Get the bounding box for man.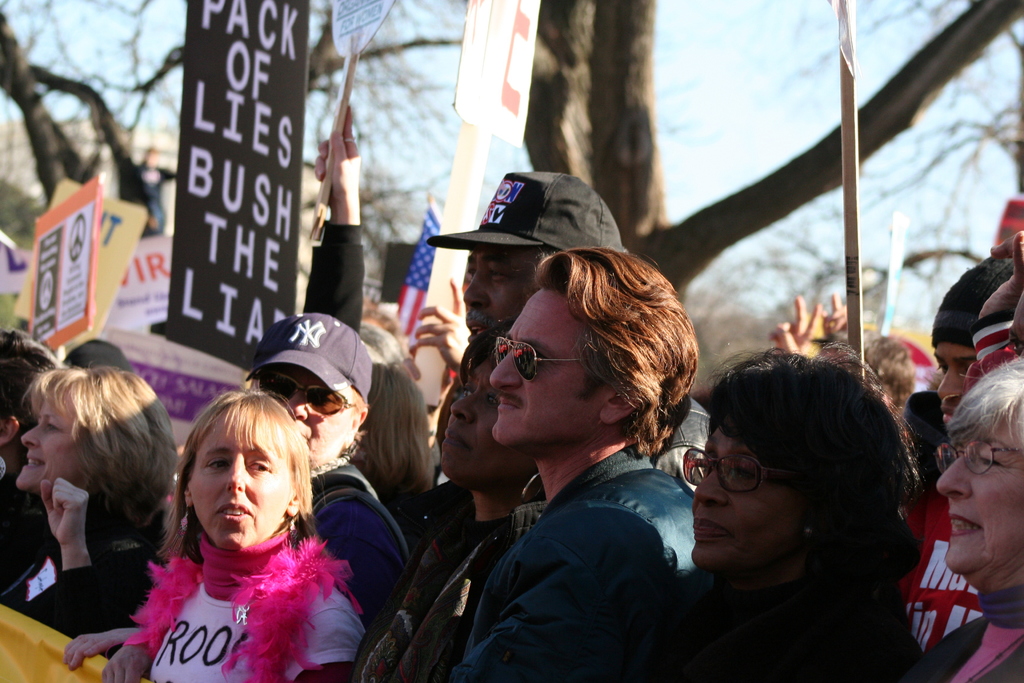
box(424, 163, 717, 496).
